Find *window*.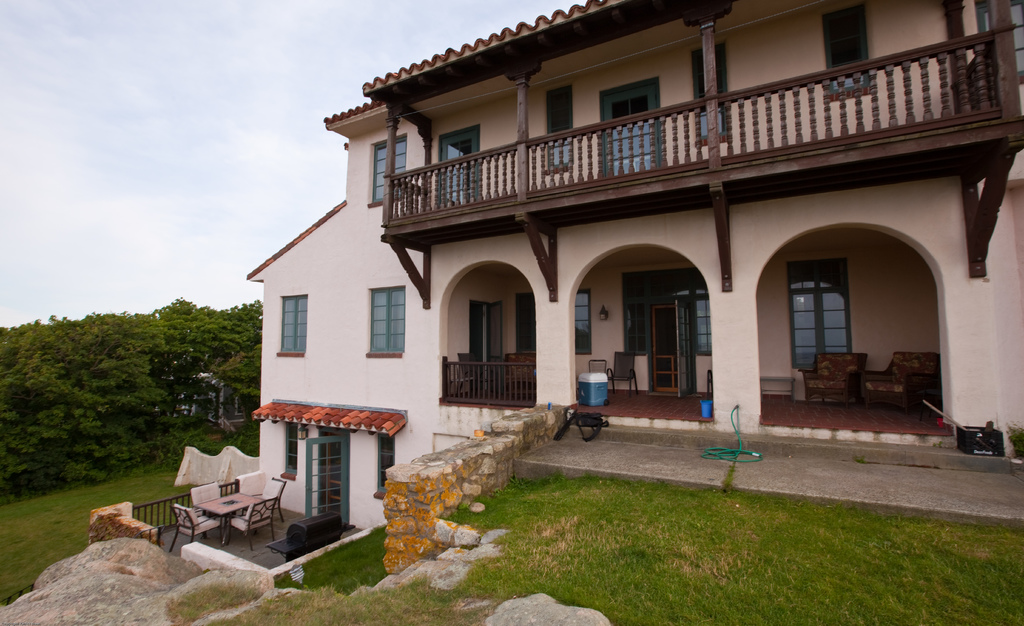
BBox(821, 4, 872, 95).
